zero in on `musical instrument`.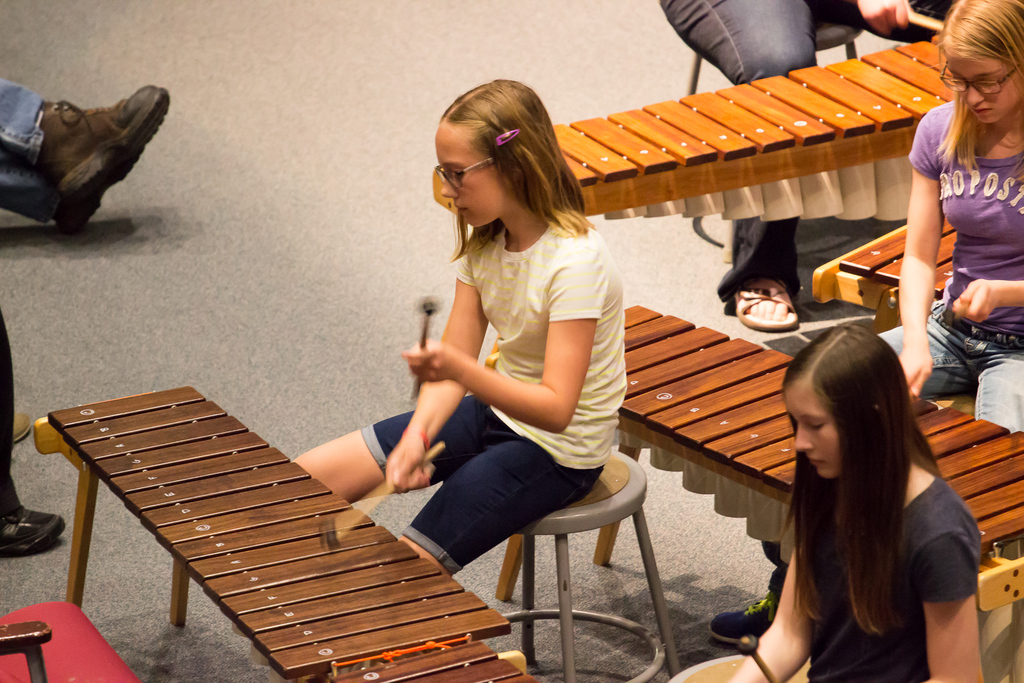
Zeroed in: bbox=[806, 209, 966, 328].
